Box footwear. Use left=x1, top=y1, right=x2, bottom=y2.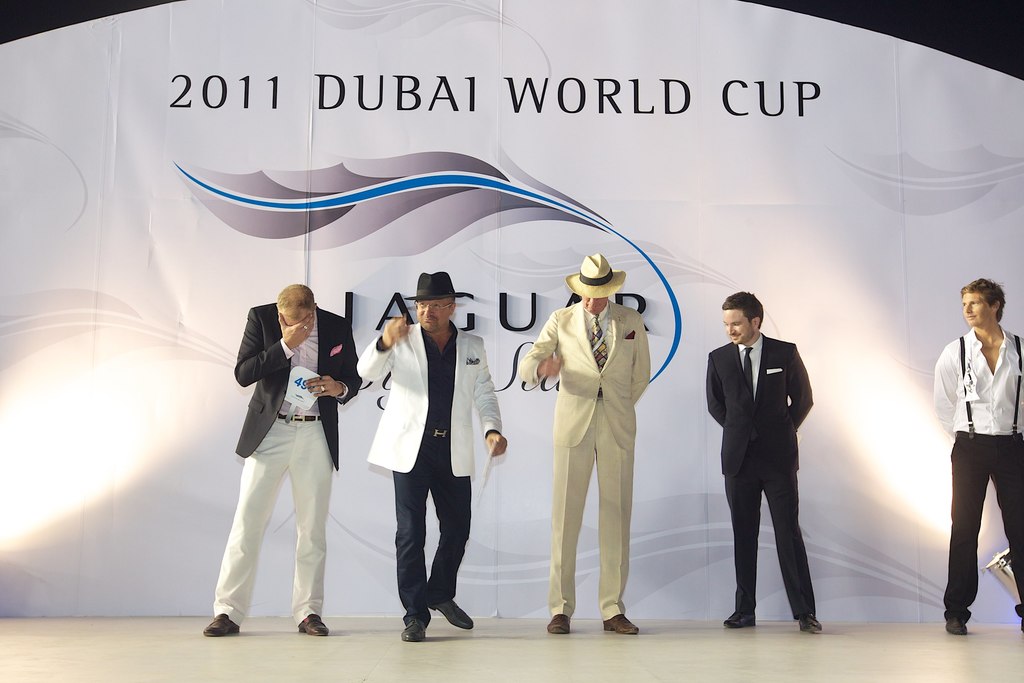
left=202, top=610, right=240, bottom=635.
